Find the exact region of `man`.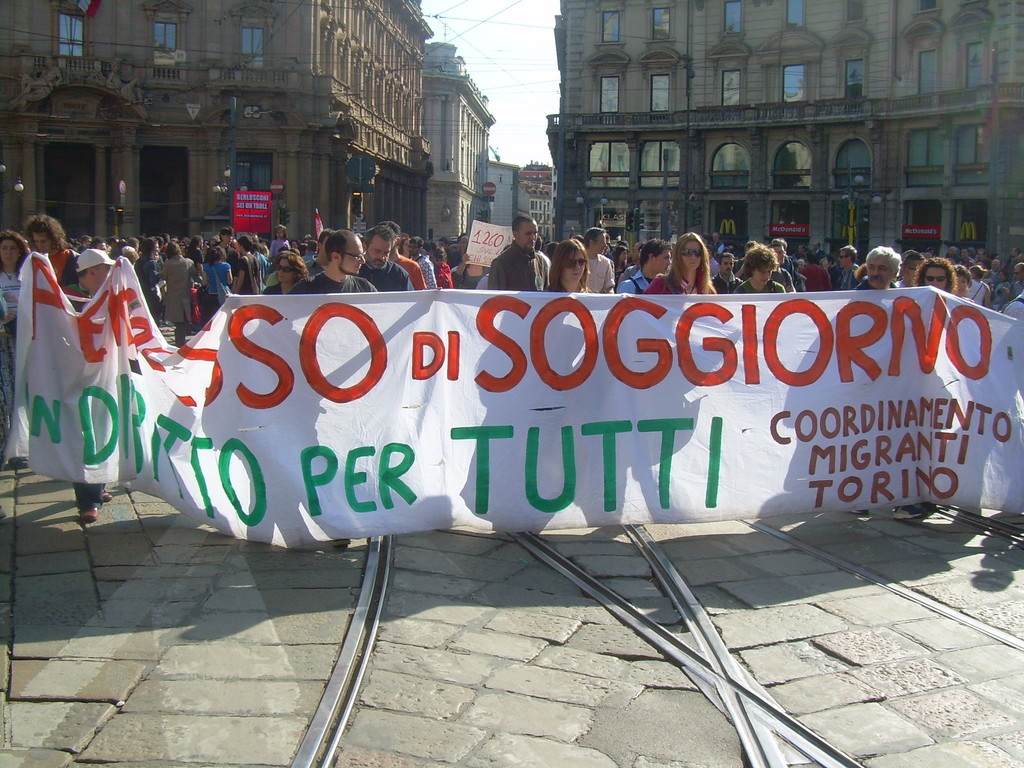
Exact region: x1=708, y1=252, x2=745, y2=294.
